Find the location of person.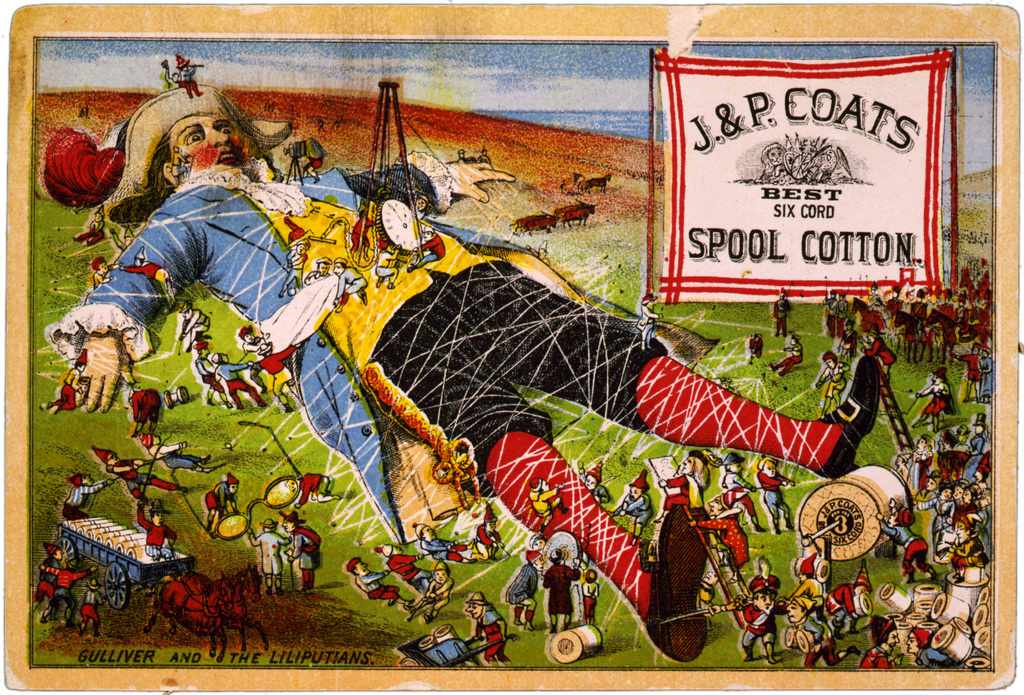
Location: x1=308, y1=256, x2=332, y2=280.
